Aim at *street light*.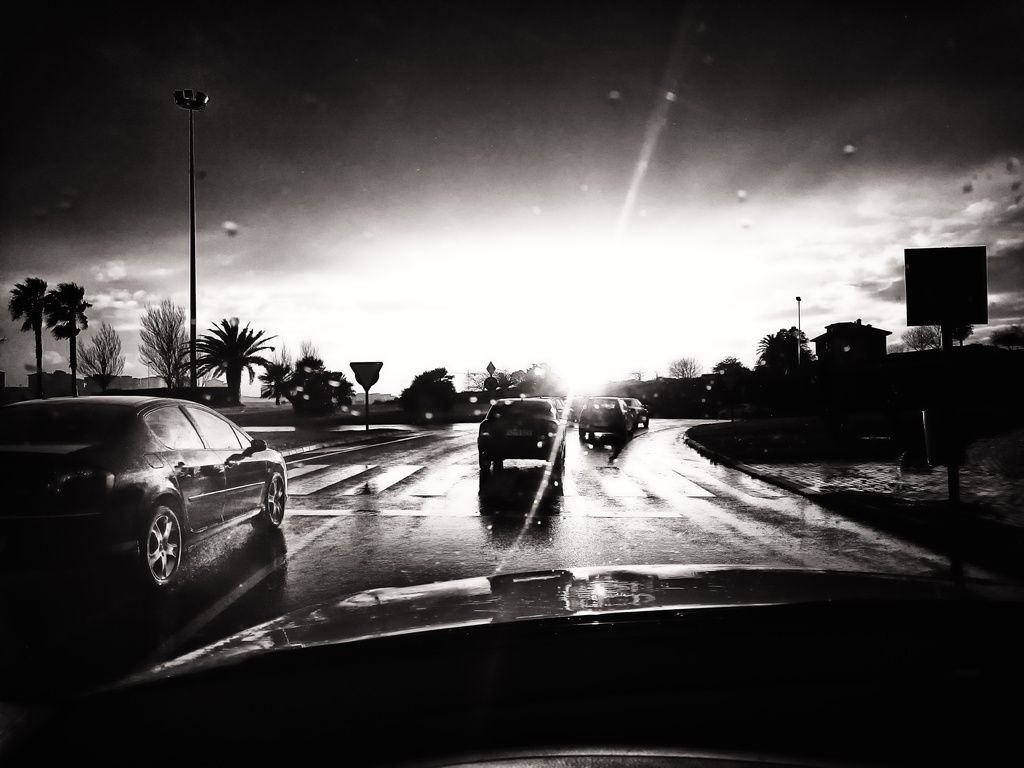
Aimed at 797, 296, 804, 368.
